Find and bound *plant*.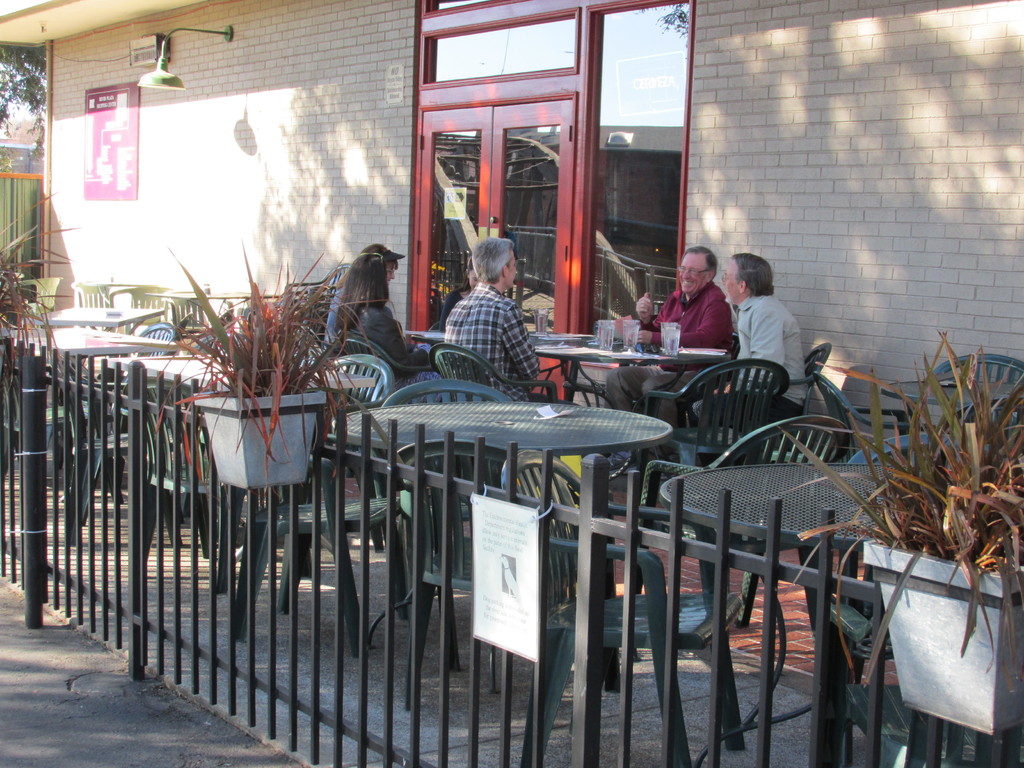
Bound: [0, 192, 83, 392].
